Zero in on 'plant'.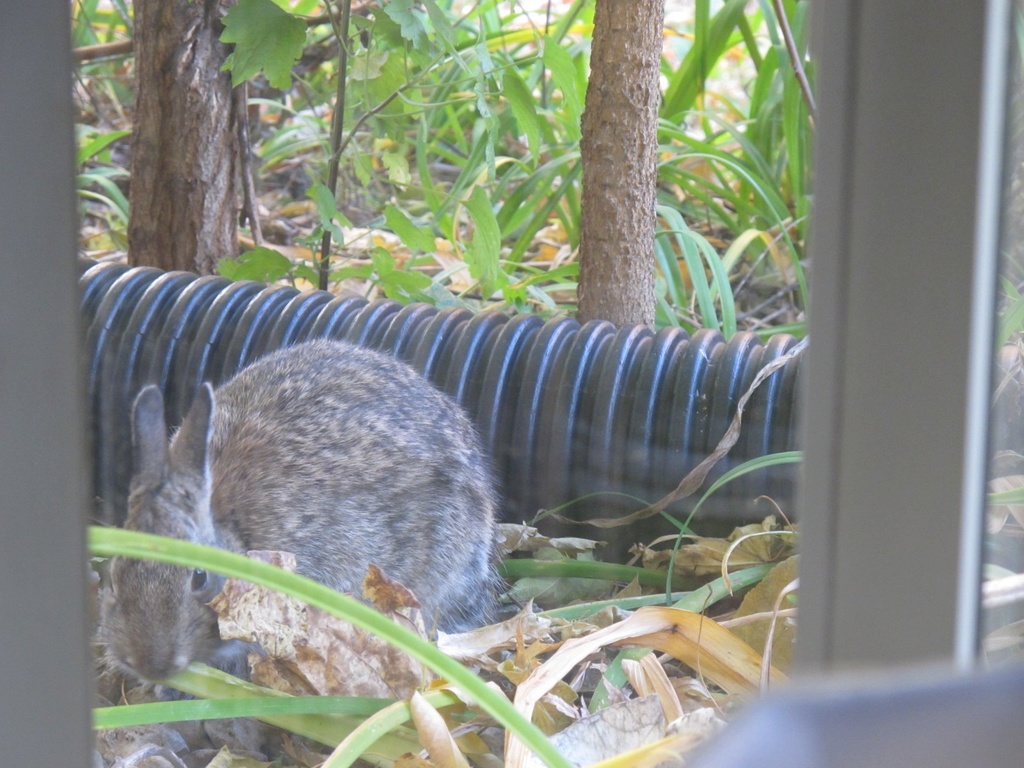
Zeroed in: (x1=663, y1=0, x2=803, y2=347).
